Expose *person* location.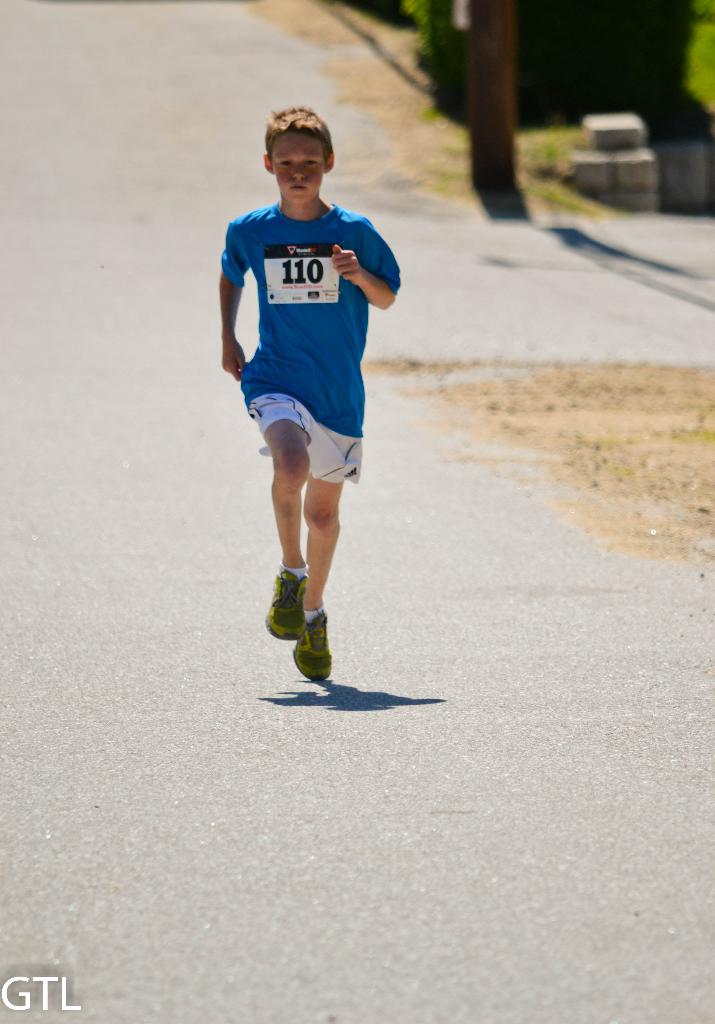
Exposed at pyautogui.locateOnScreen(215, 76, 400, 735).
